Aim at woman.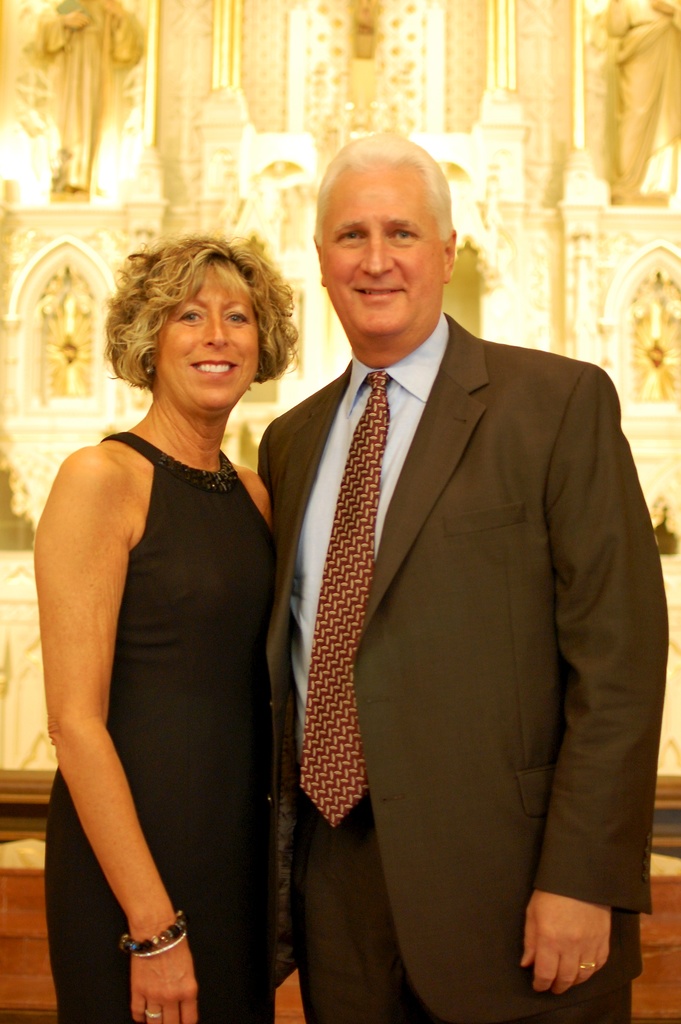
Aimed at 30/225/290/1023.
